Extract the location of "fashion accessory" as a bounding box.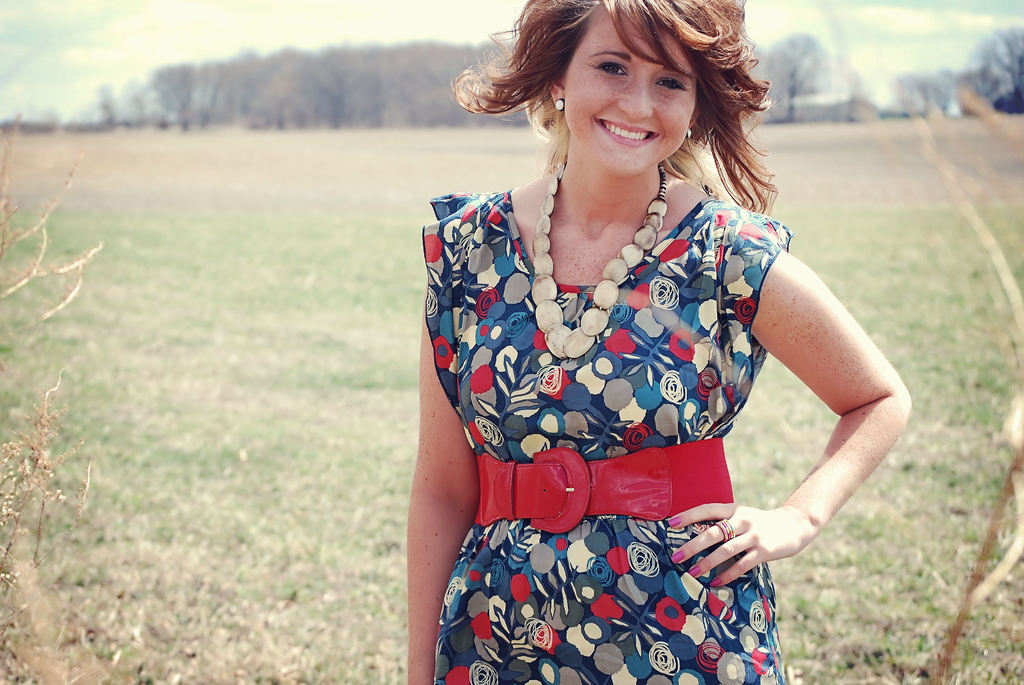
<bbox>686, 129, 692, 142</bbox>.
